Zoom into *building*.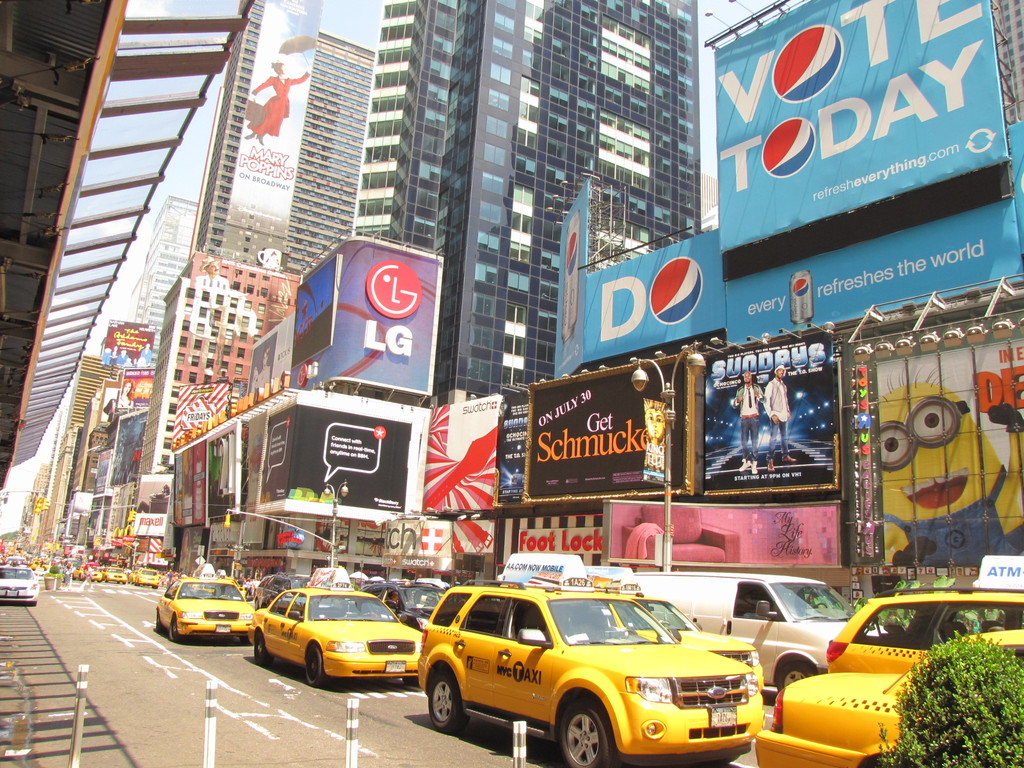
Zoom target: bbox(308, 0, 730, 428).
